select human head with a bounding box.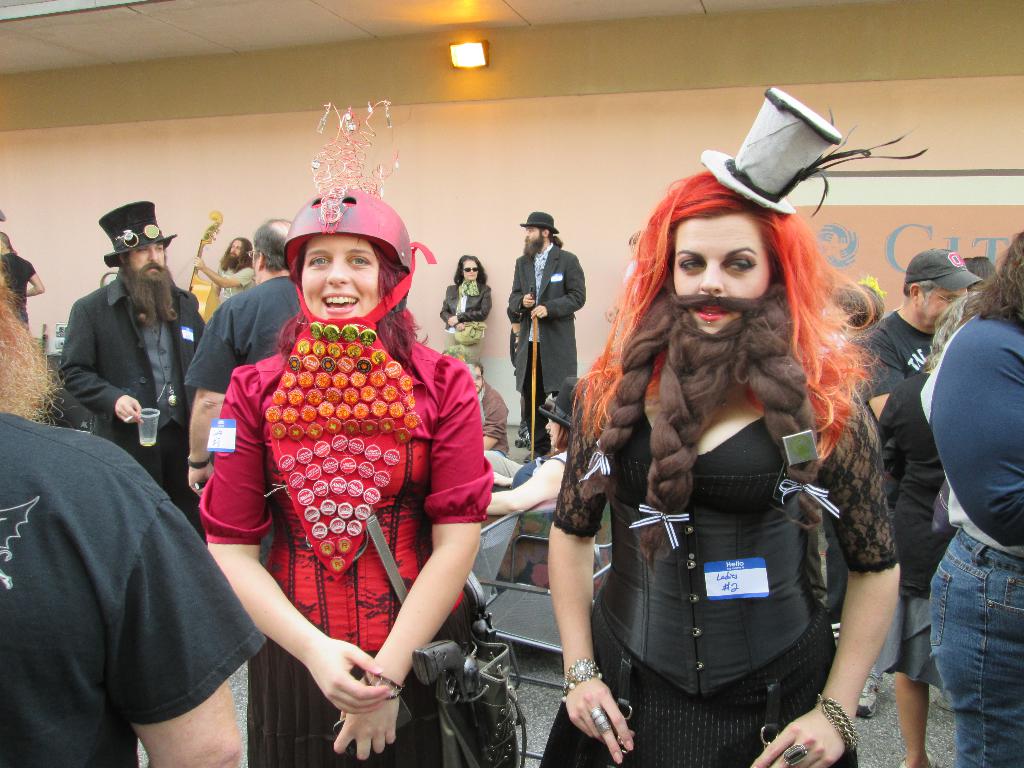
region(289, 186, 408, 321).
